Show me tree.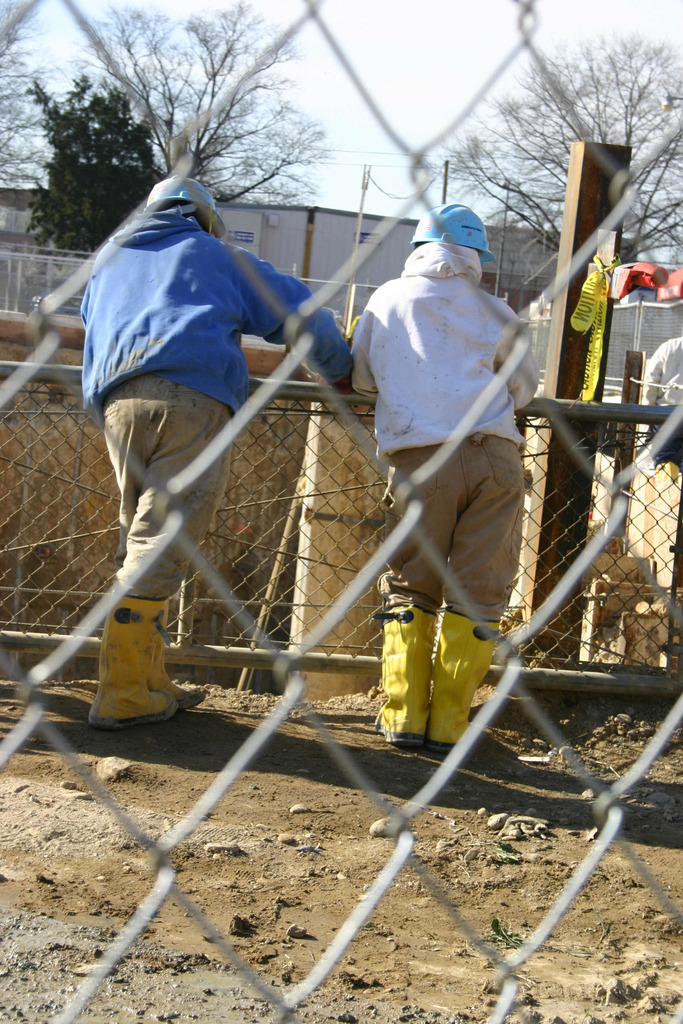
tree is here: <region>425, 35, 682, 267</region>.
